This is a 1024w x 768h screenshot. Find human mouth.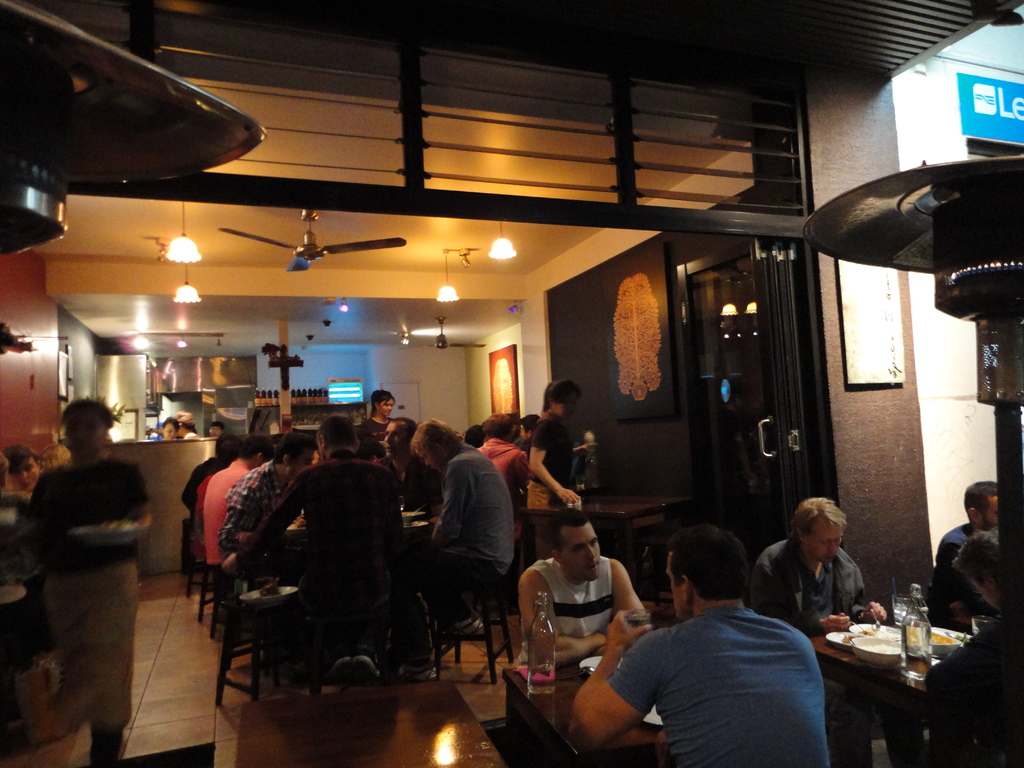
Bounding box: (left=586, top=561, right=599, bottom=572).
